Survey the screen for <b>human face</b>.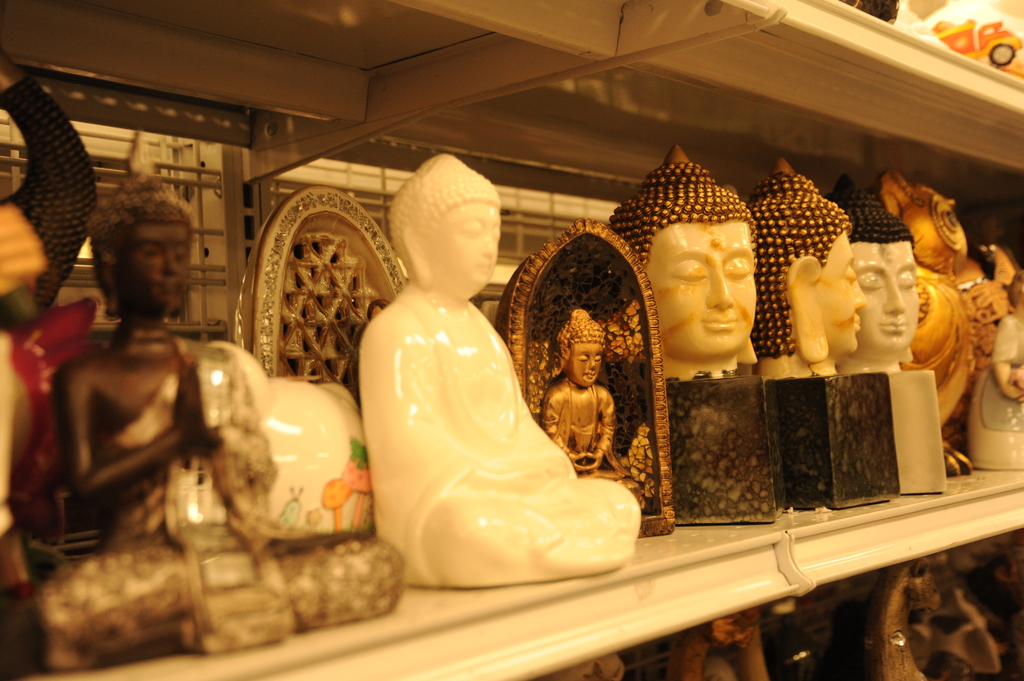
Survey found: crop(822, 237, 866, 353).
